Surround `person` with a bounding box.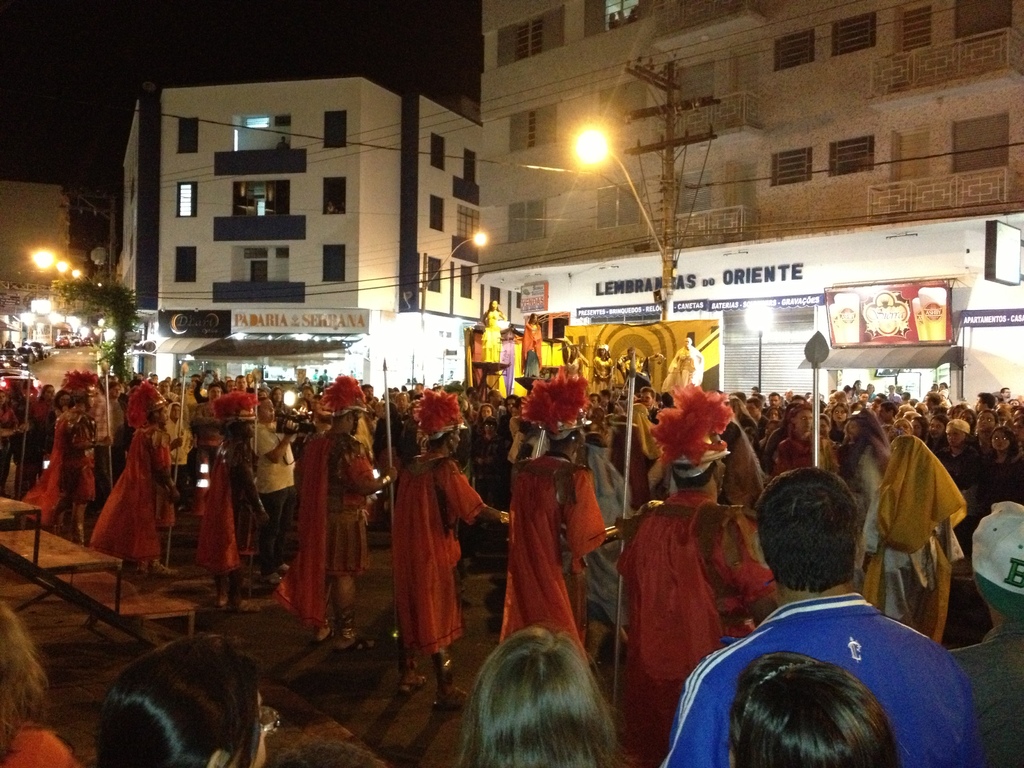
region(0, 603, 79, 767).
